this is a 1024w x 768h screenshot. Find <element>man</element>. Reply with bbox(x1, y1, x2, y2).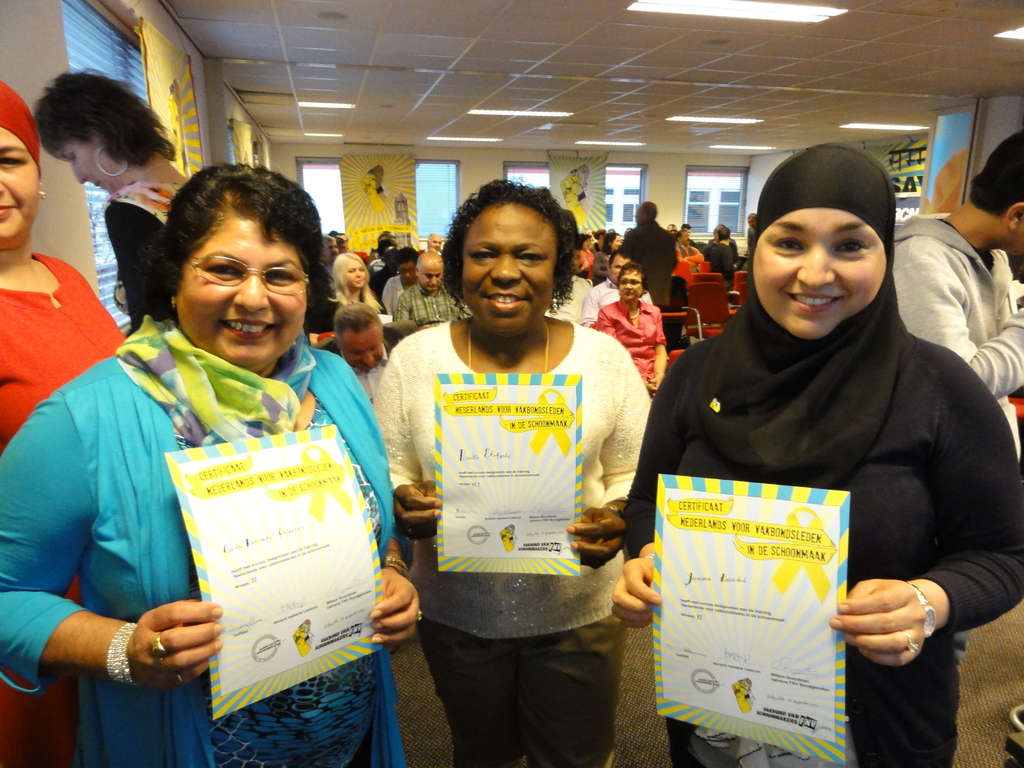
bbox(581, 247, 653, 324).
